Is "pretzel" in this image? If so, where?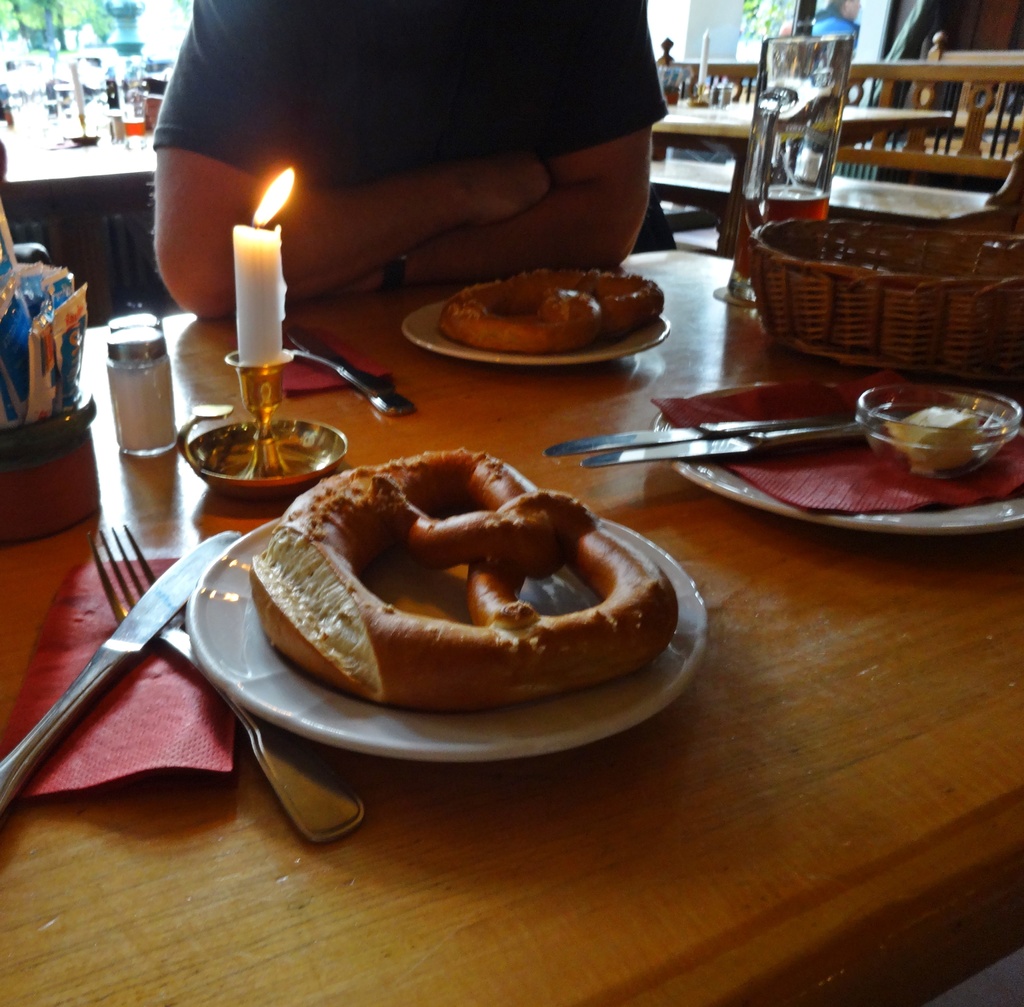
Yes, at x1=248, y1=446, x2=676, y2=709.
